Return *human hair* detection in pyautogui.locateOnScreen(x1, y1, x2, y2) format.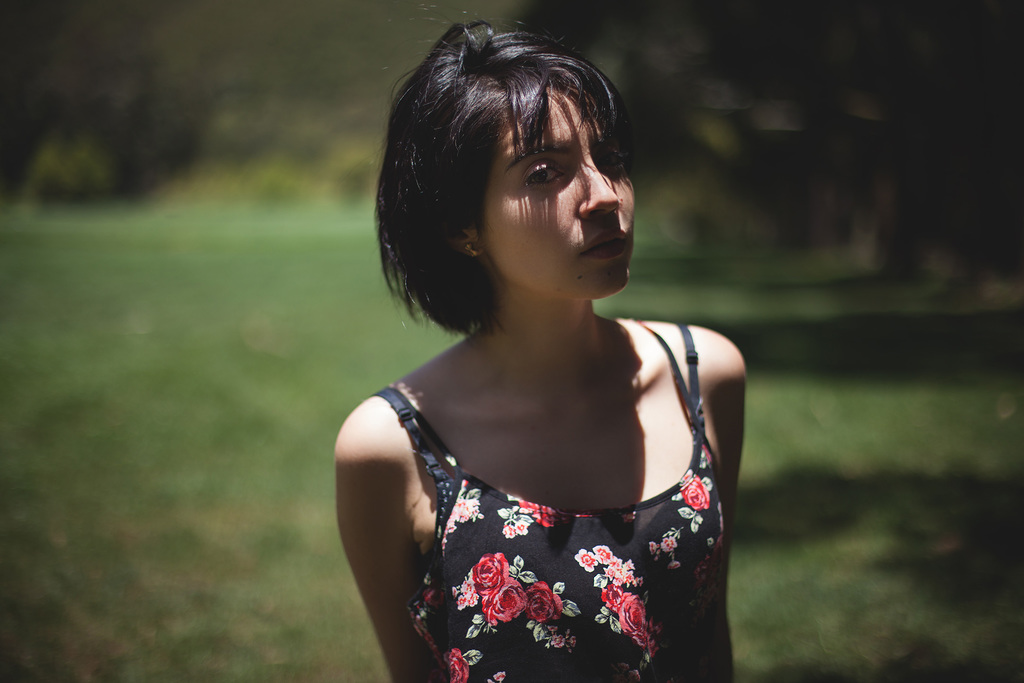
pyautogui.locateOnScreen(388, 25, 648, 357).
